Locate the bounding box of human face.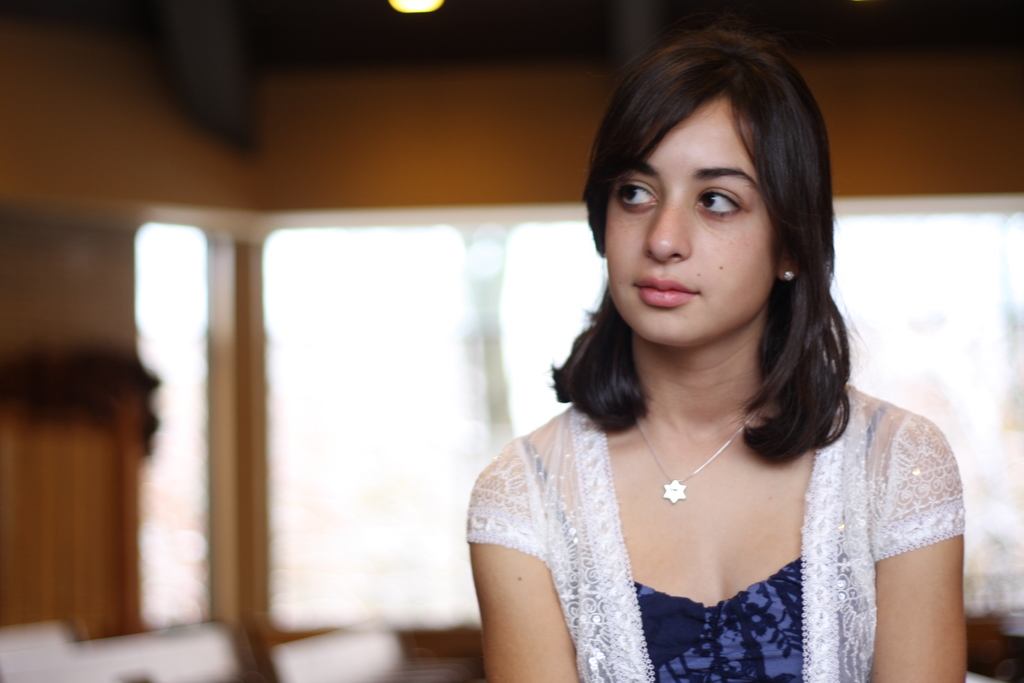
Bounding box: [x1=605, y1=94, x2=779, y2=346].
